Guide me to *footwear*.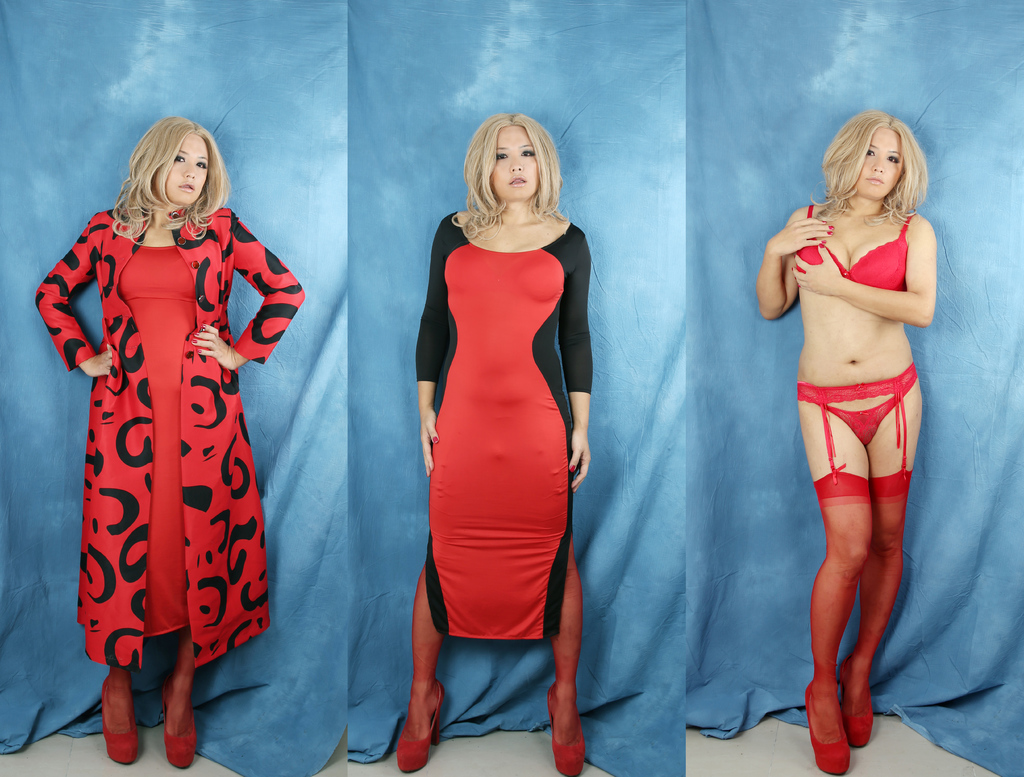
Guidance: 845 668 874 752.
